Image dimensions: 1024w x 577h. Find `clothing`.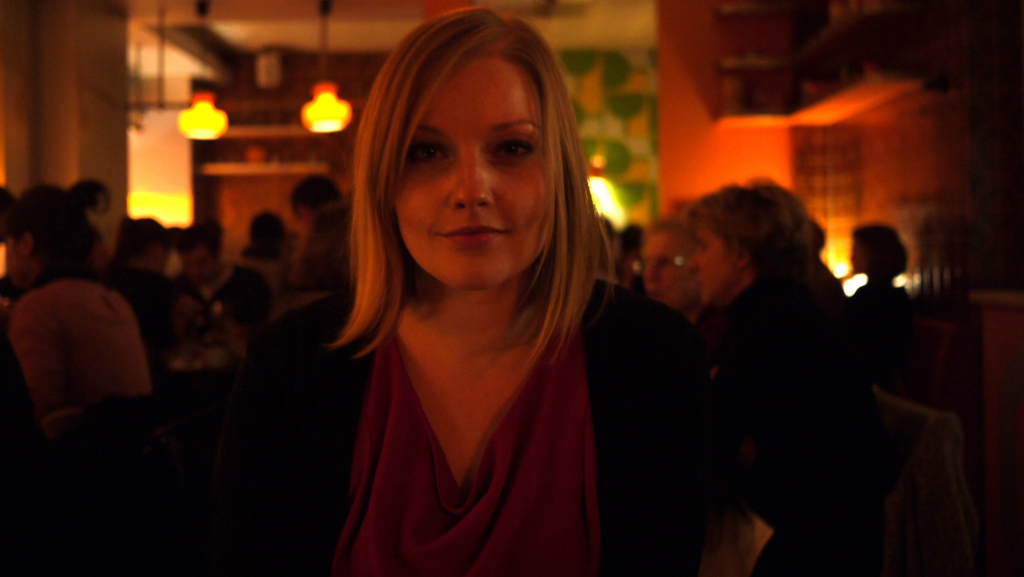
x1=11 y1=271 x2=150 y2=408.
